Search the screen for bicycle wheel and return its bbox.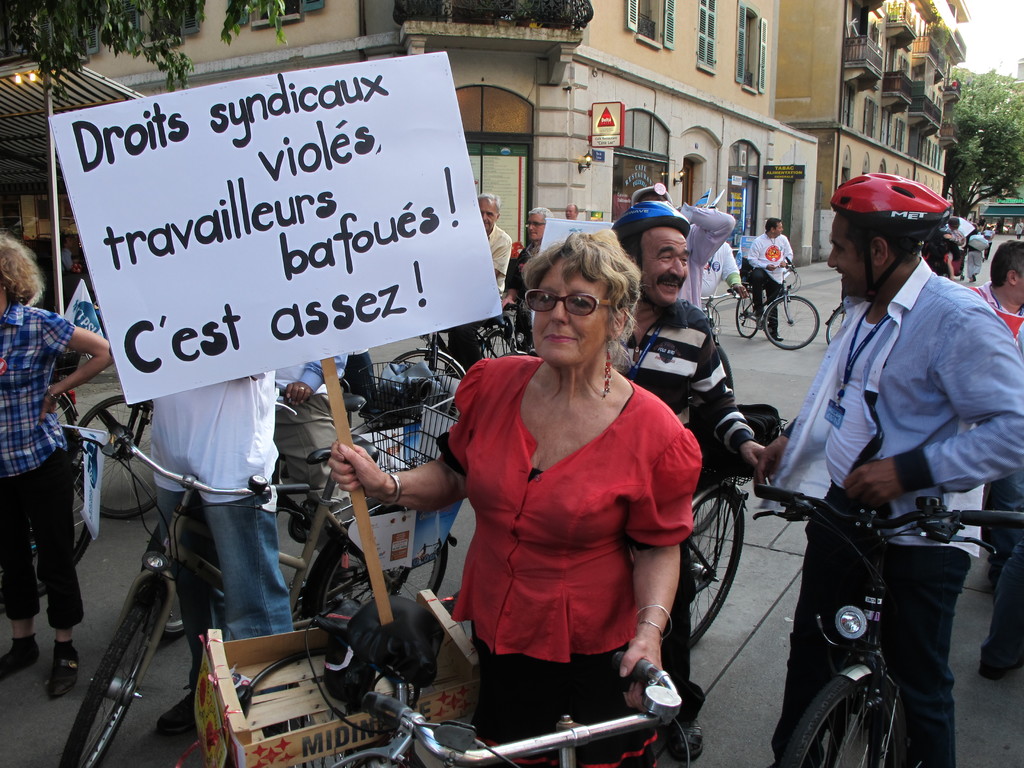
Found: bbox(758, 293, 822, 353).
